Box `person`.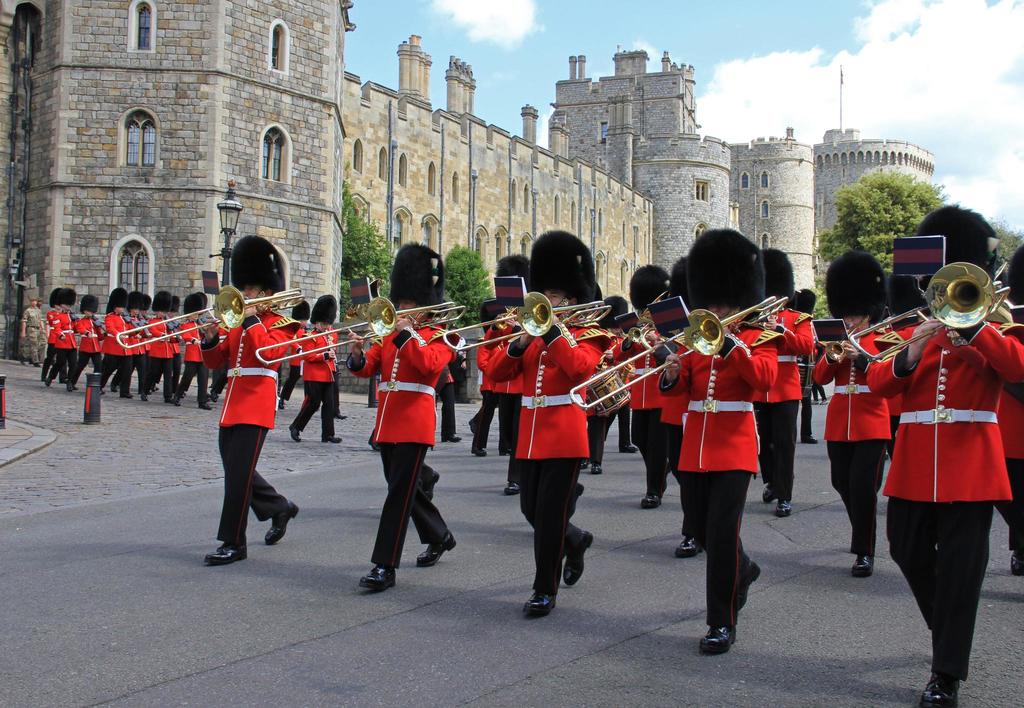
[x1=808, y1=238, x2=897, y2=584].
